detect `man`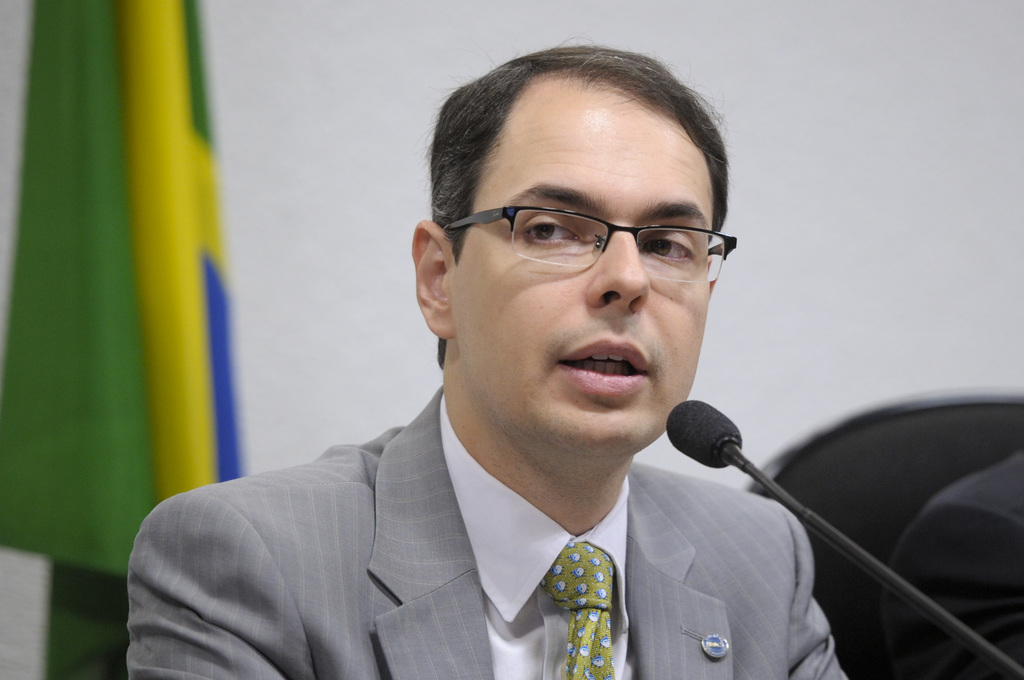
box=[118, 76, 897, 674]
